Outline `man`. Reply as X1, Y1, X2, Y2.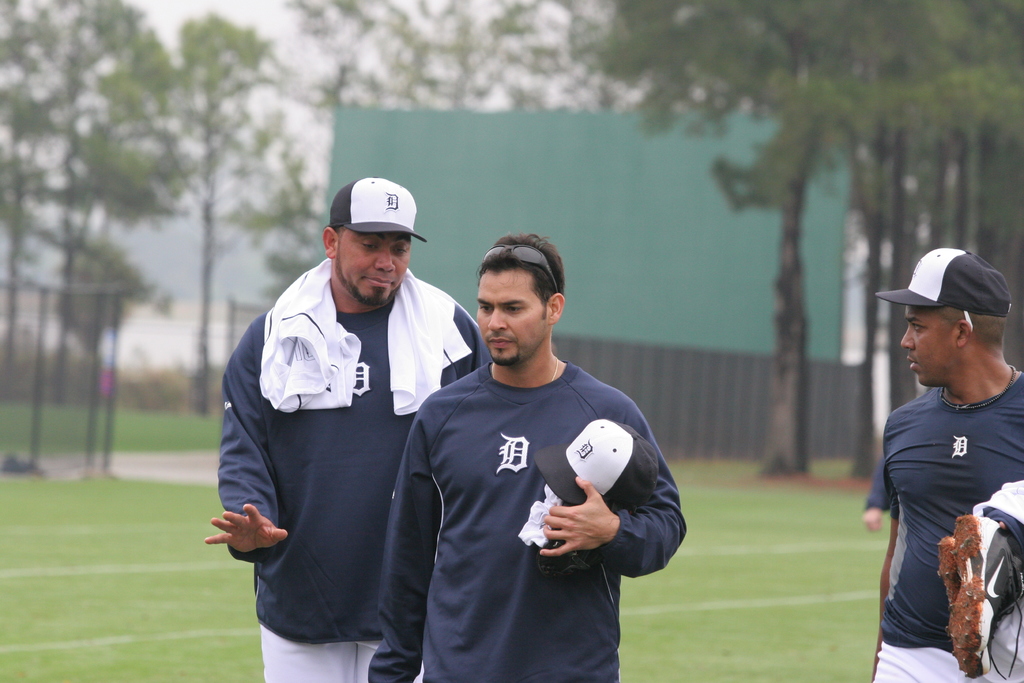
856, 245, 1021, 668.
